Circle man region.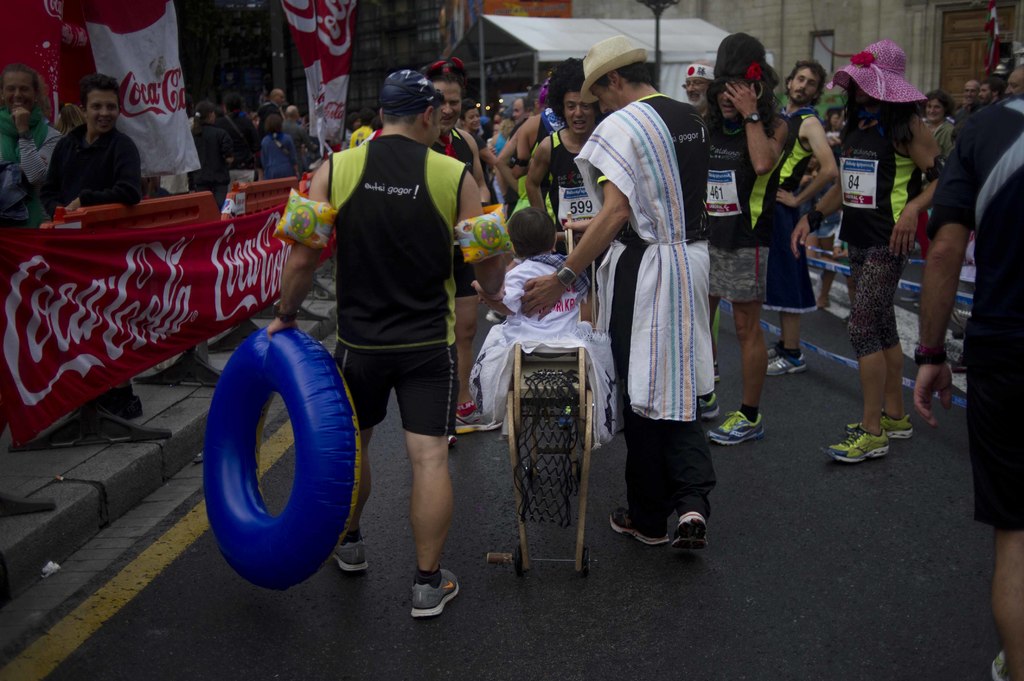
Region: crop(513, 99, 527, 122).
